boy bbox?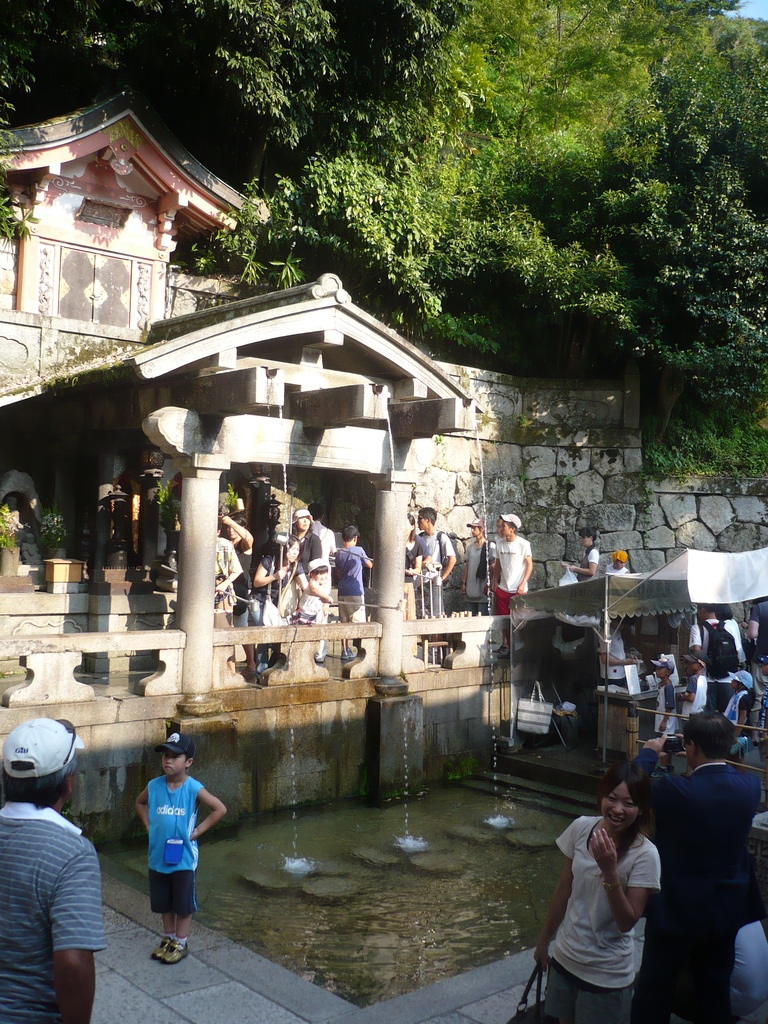
328,523,374,665
